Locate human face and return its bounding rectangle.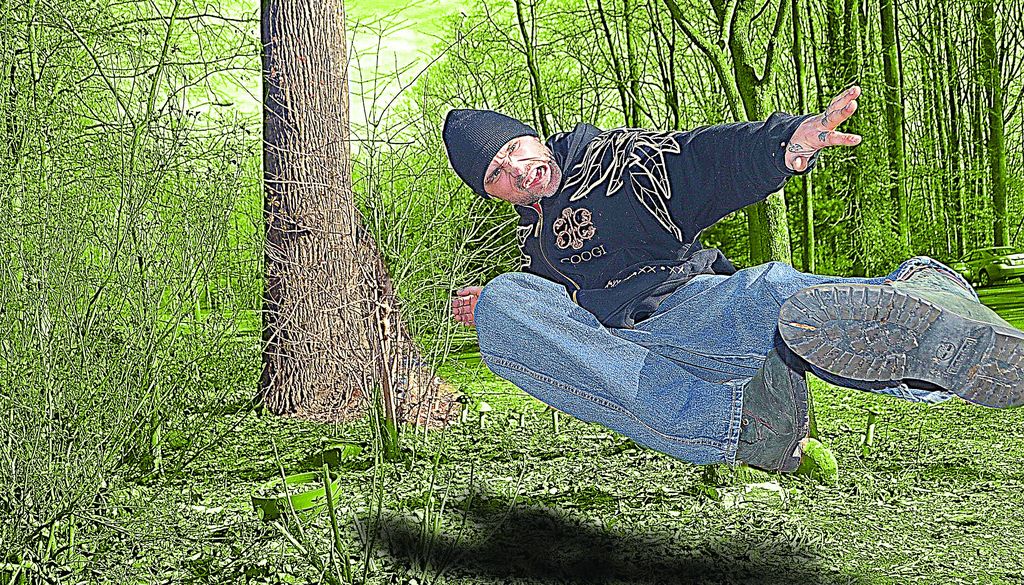
476 131 565 200.
